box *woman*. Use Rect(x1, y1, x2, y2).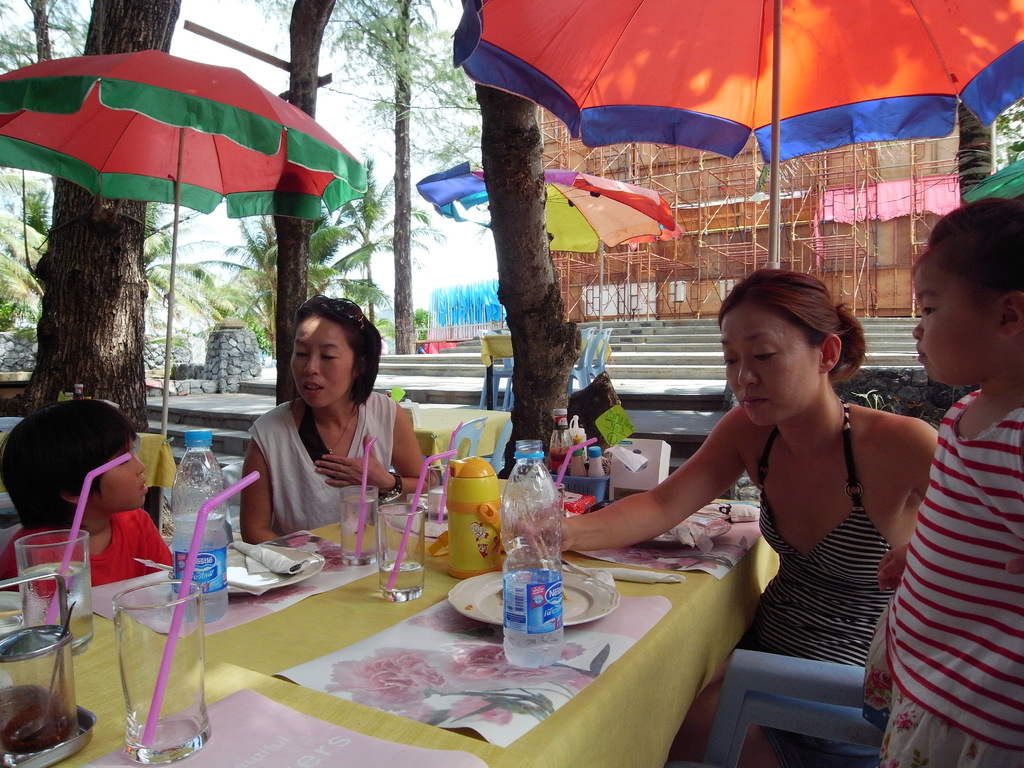
Rect(237, 293, 436, 541).
